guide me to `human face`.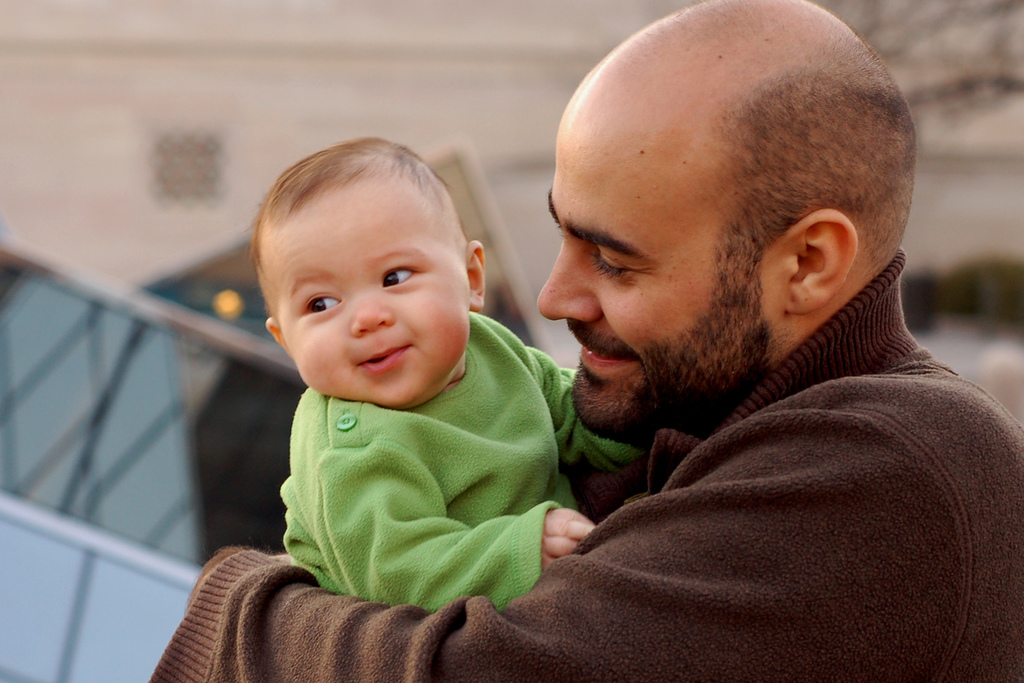
Guidance: [x1=255, y1=173, x2=472, y2=411].
